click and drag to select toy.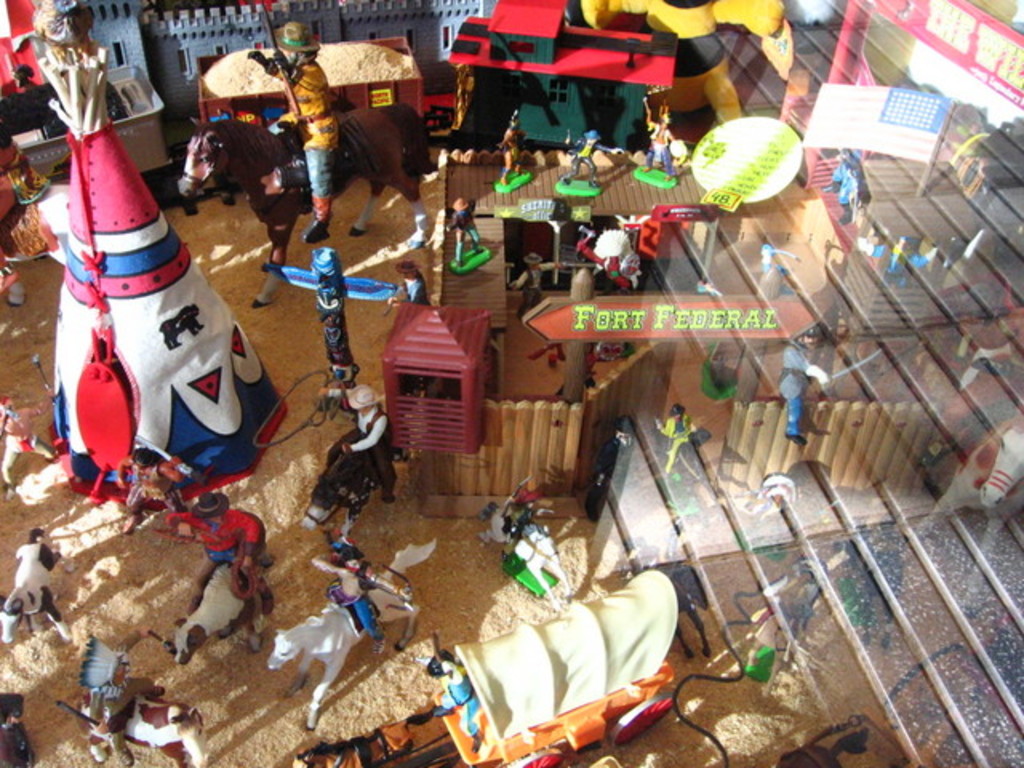
Selection: l=754, t=557, r=816, b=646.
